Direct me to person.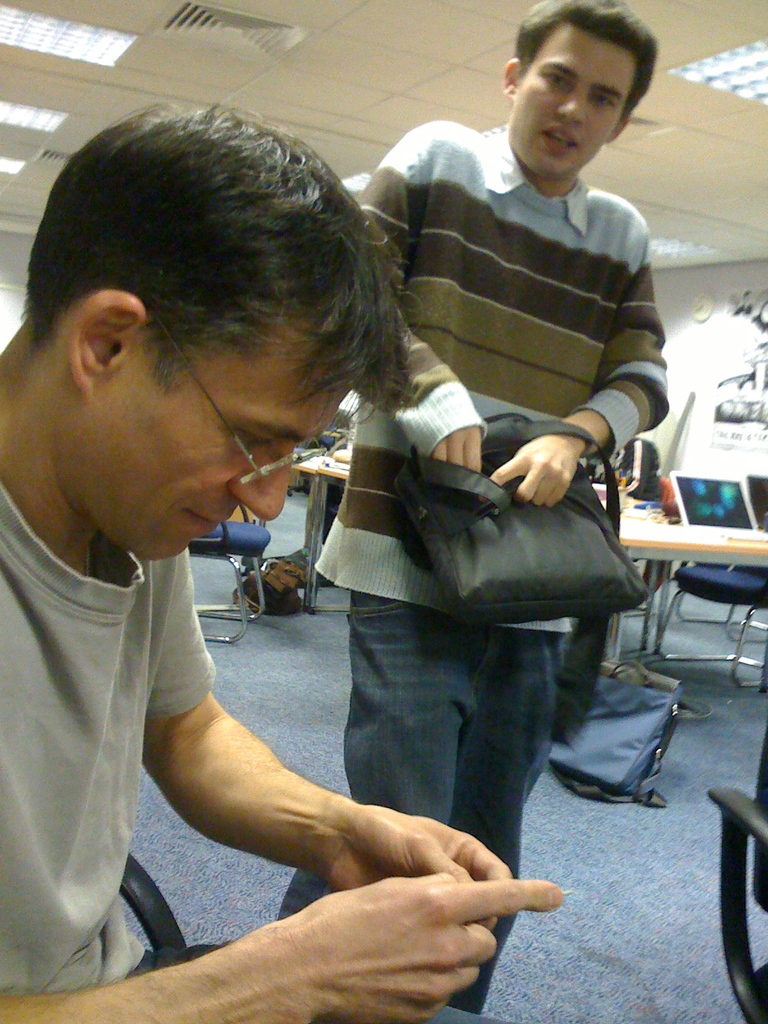
Direction: x1=0 y1=98 x2=570 y2=1023.
